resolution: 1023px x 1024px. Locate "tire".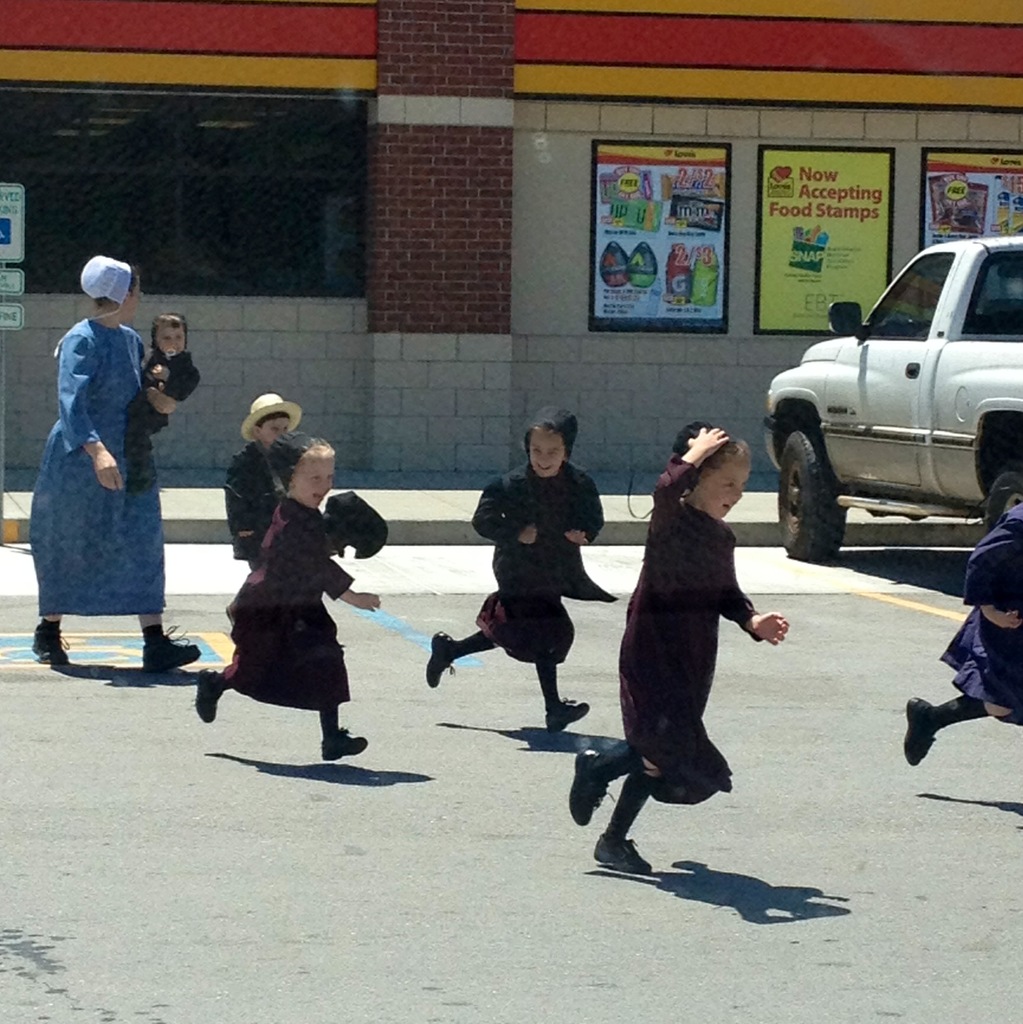
{"x1": 985, "y1": 468, "x2": 1022, "y2": 533}.
